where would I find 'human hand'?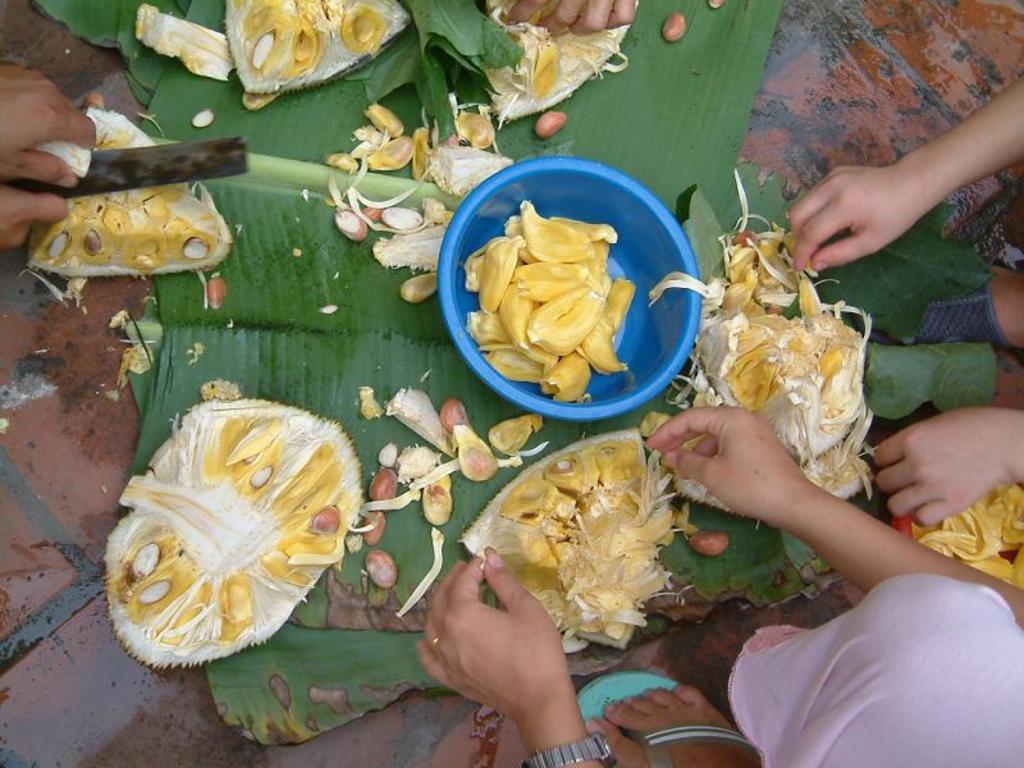
At (x1=411, y1=540, x2=570, y2=719).
